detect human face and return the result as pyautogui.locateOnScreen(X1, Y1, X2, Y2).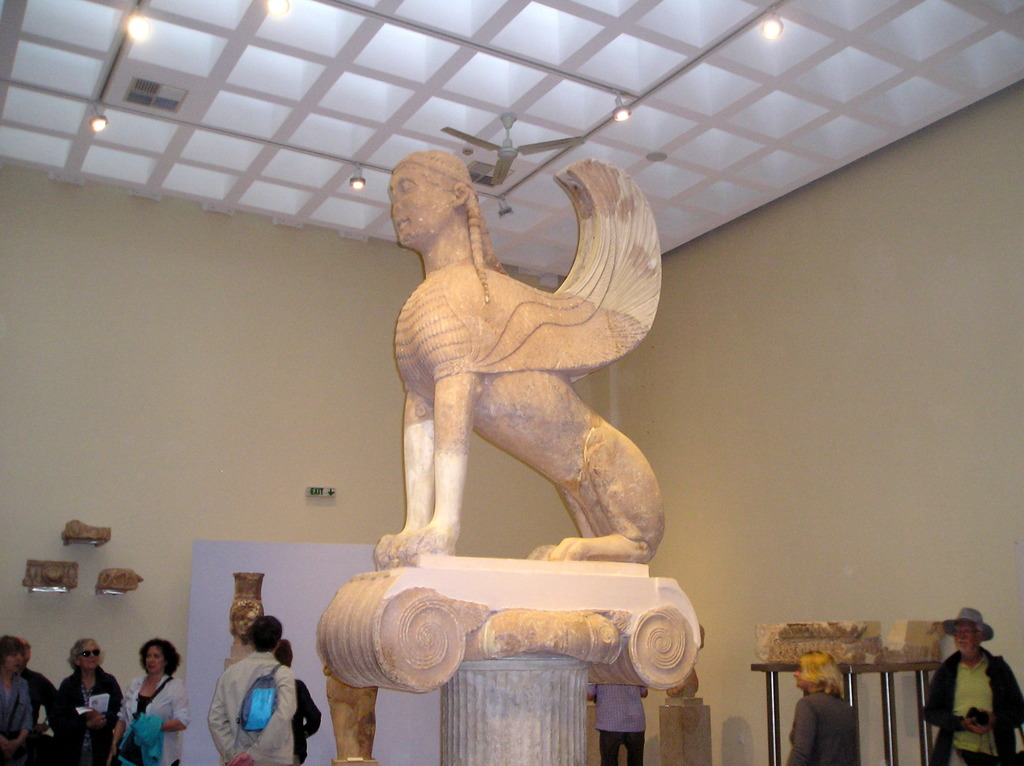
pyautogui.locateOnScreen(794, 664, 809, 691).
